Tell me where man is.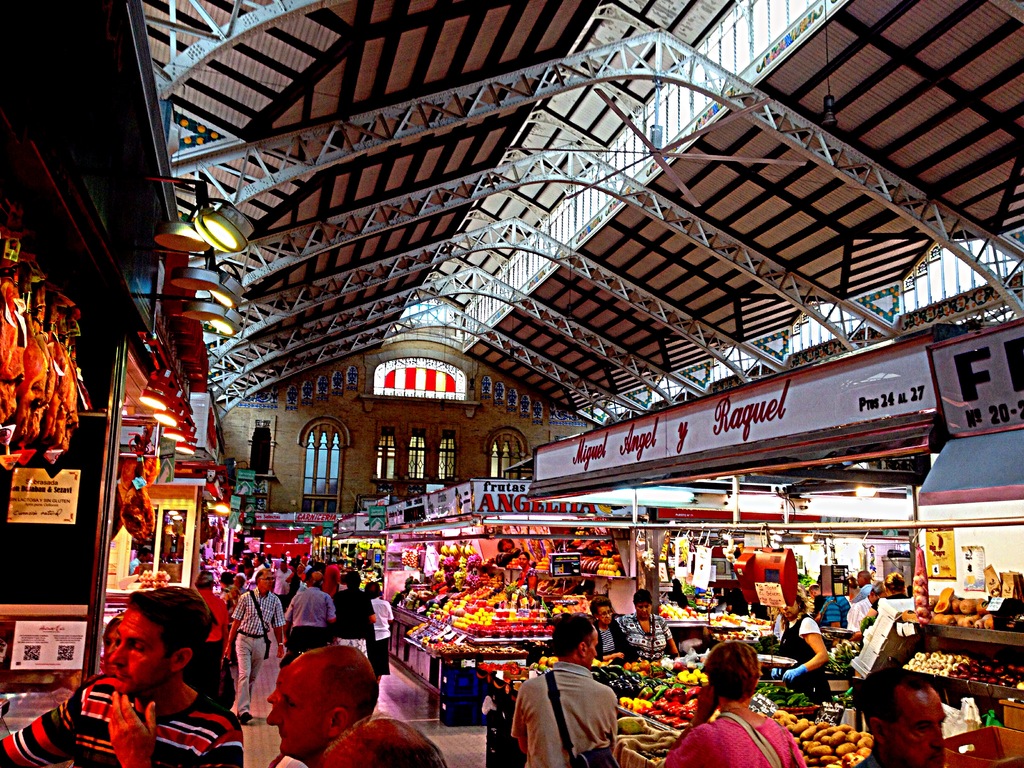
man is at [left=260, top=639, right=382, bottom=767].
